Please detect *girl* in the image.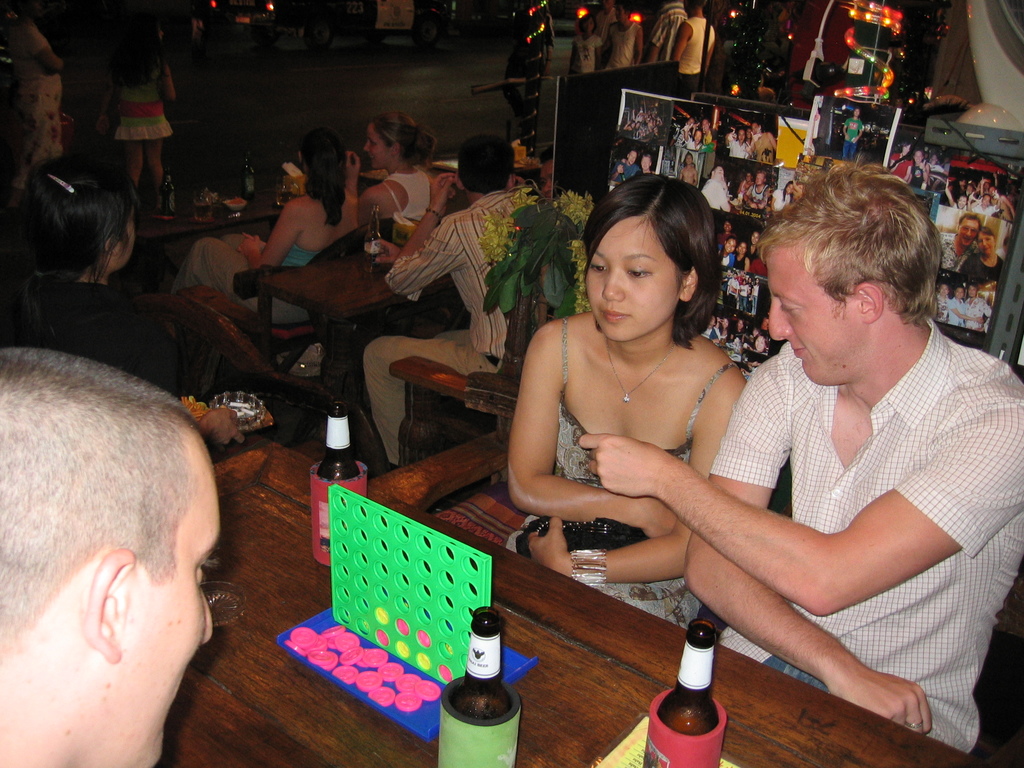
box=[99, 12, 175, 212].
